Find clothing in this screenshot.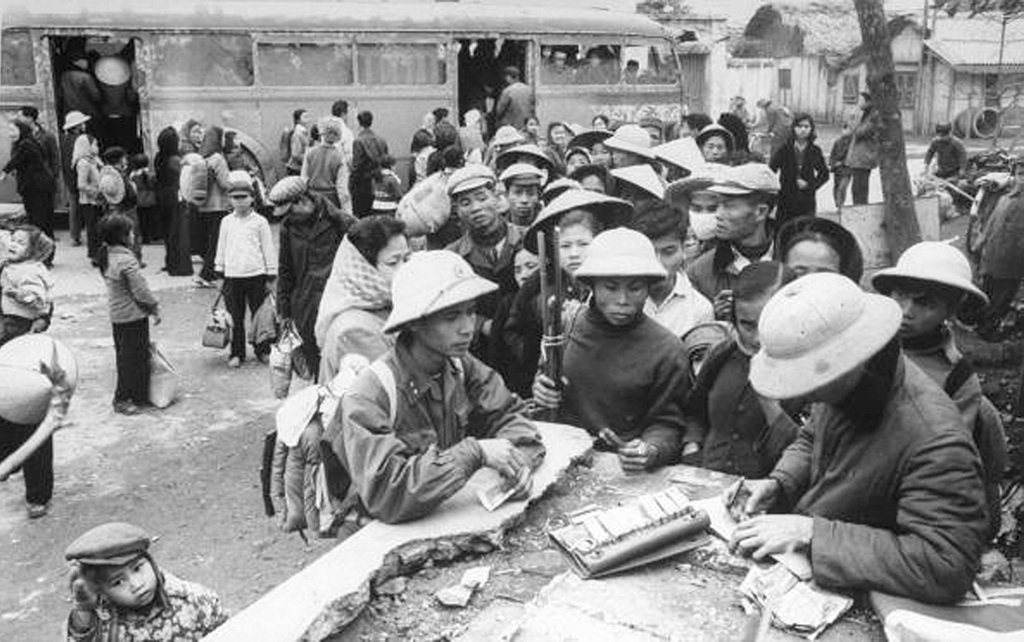
The bounding box for clothing is box(4, 133, 58, 260).
